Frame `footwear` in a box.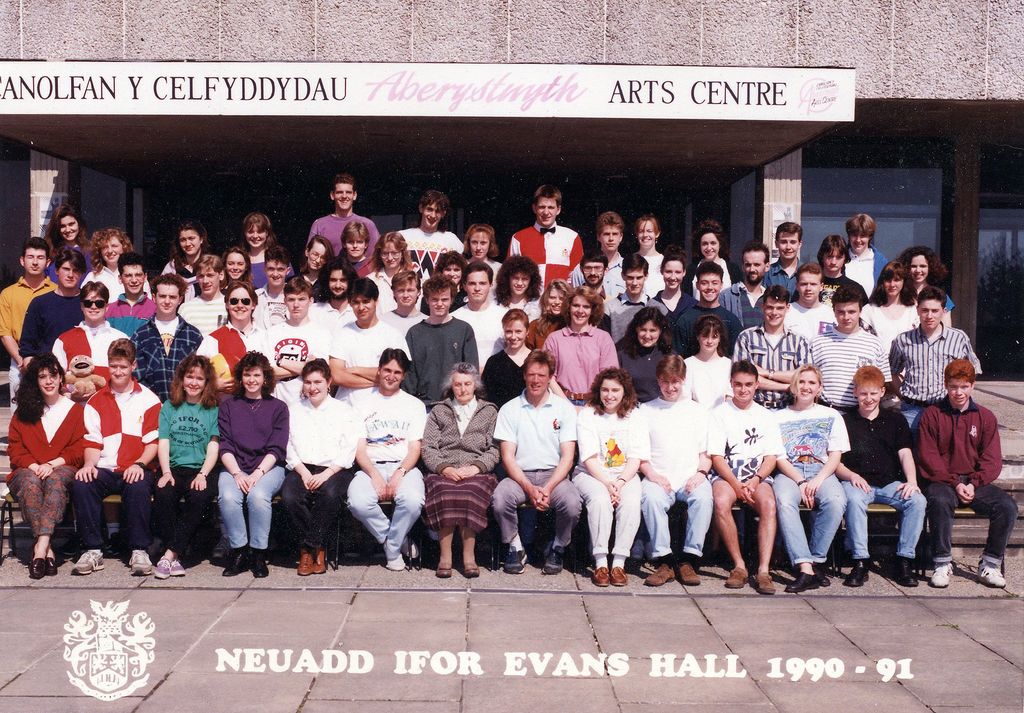
detection(975, 559, 1007, 589).
